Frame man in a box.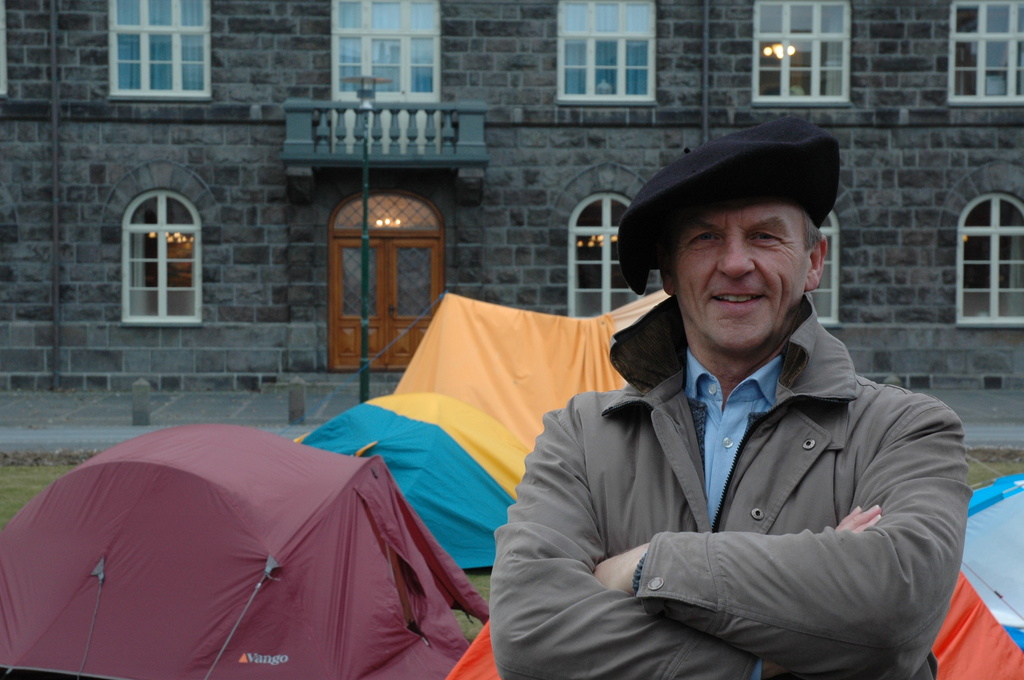
448, 147, 972, 664.
